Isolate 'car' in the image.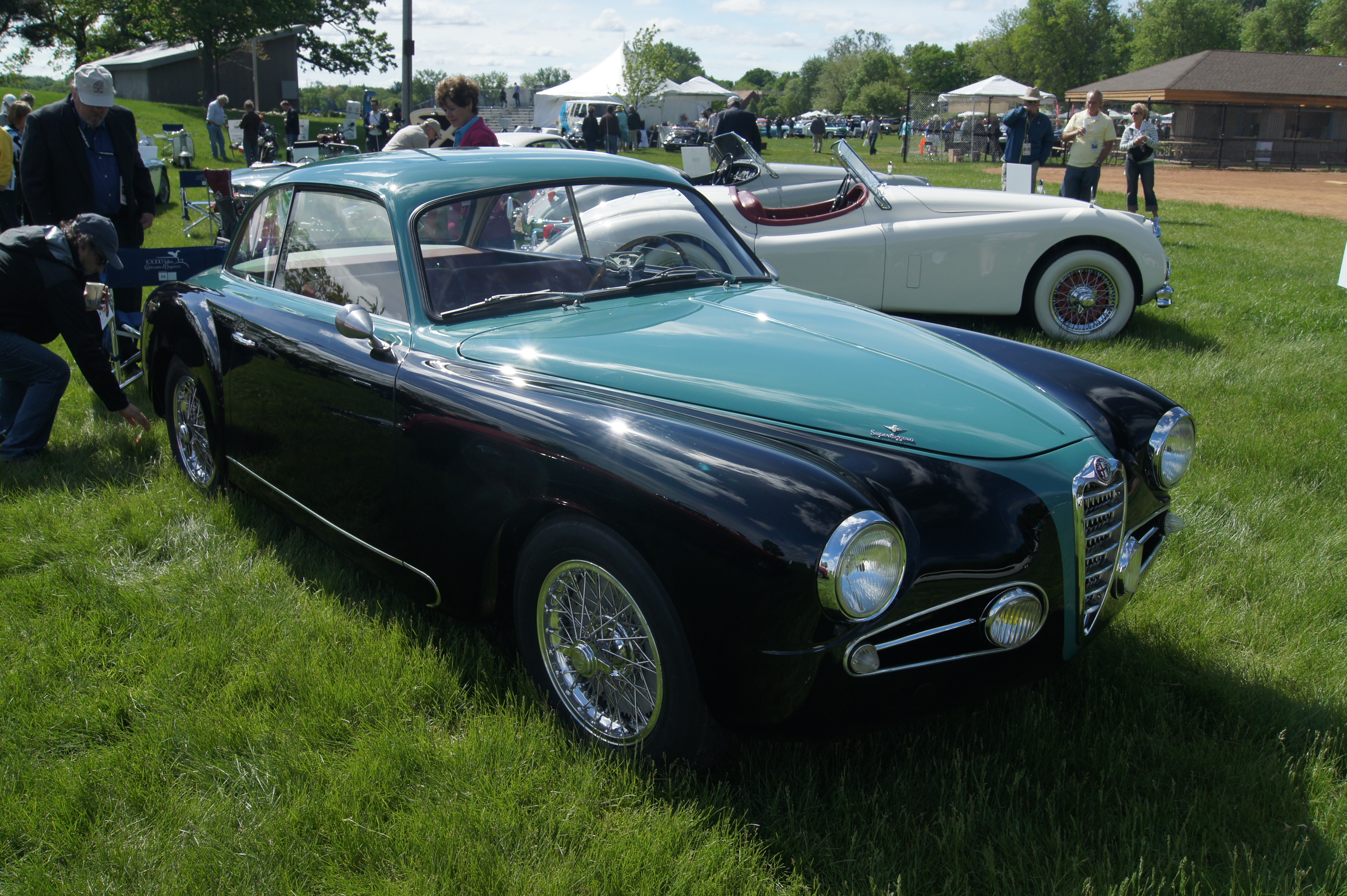
Isolated region: region(43, 40, 354, 223).
